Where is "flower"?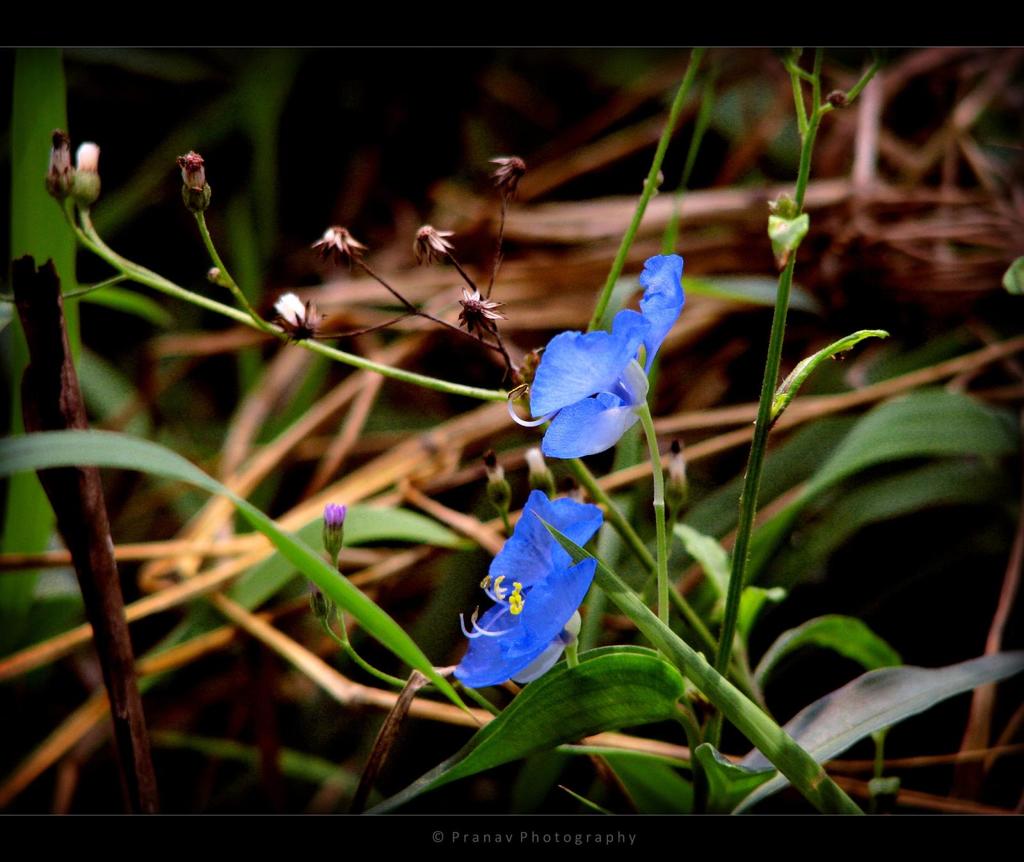
left=276, top=293, right=325, bottom=347.
